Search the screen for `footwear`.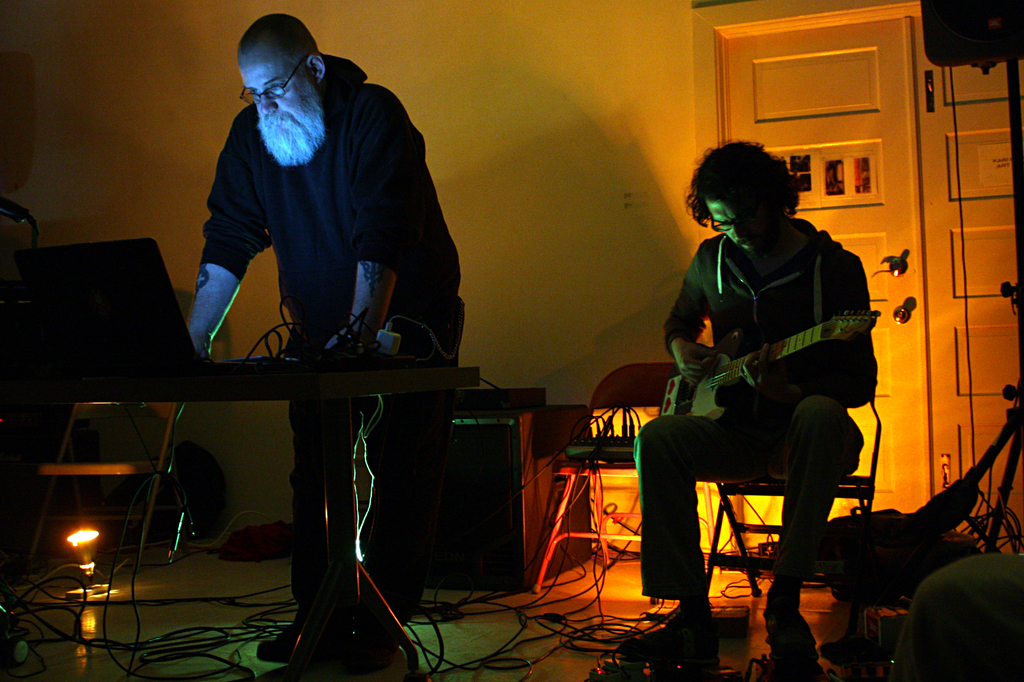
Found at detection(762, 640, 820, 671).
